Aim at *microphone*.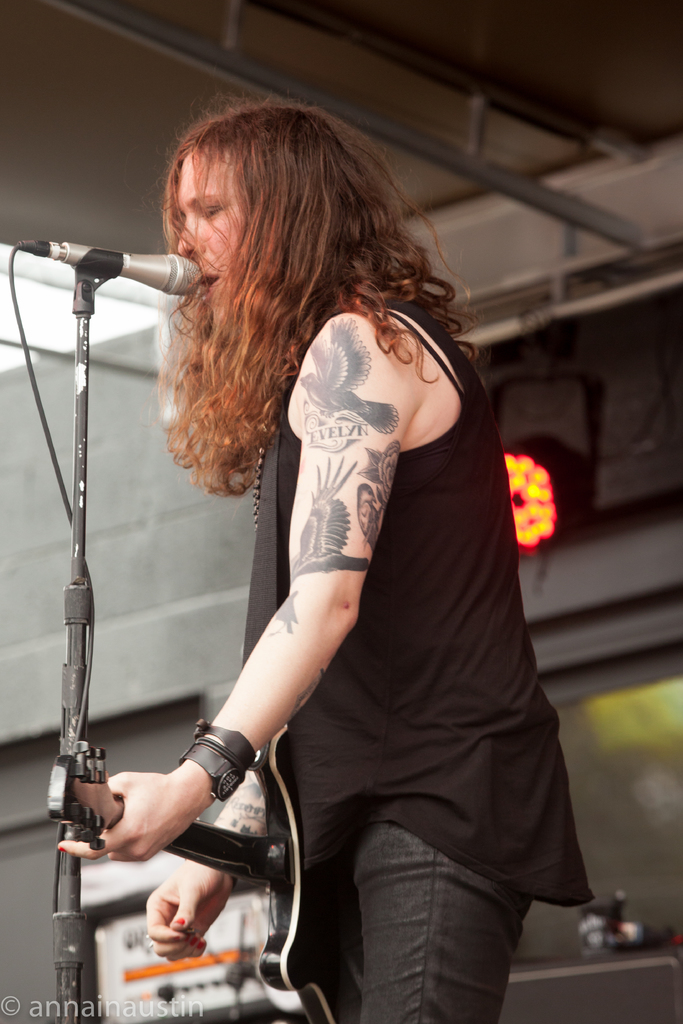
Aimed at rect(10, 237, 204, 294).
